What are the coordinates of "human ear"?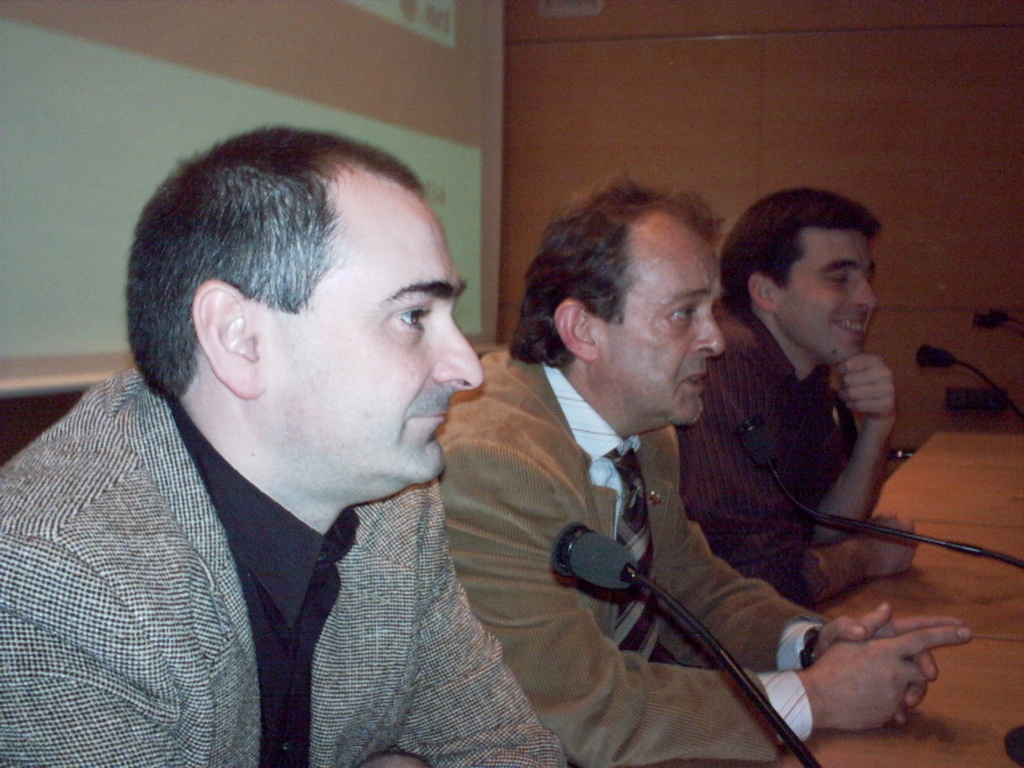
745:270:775:317.
